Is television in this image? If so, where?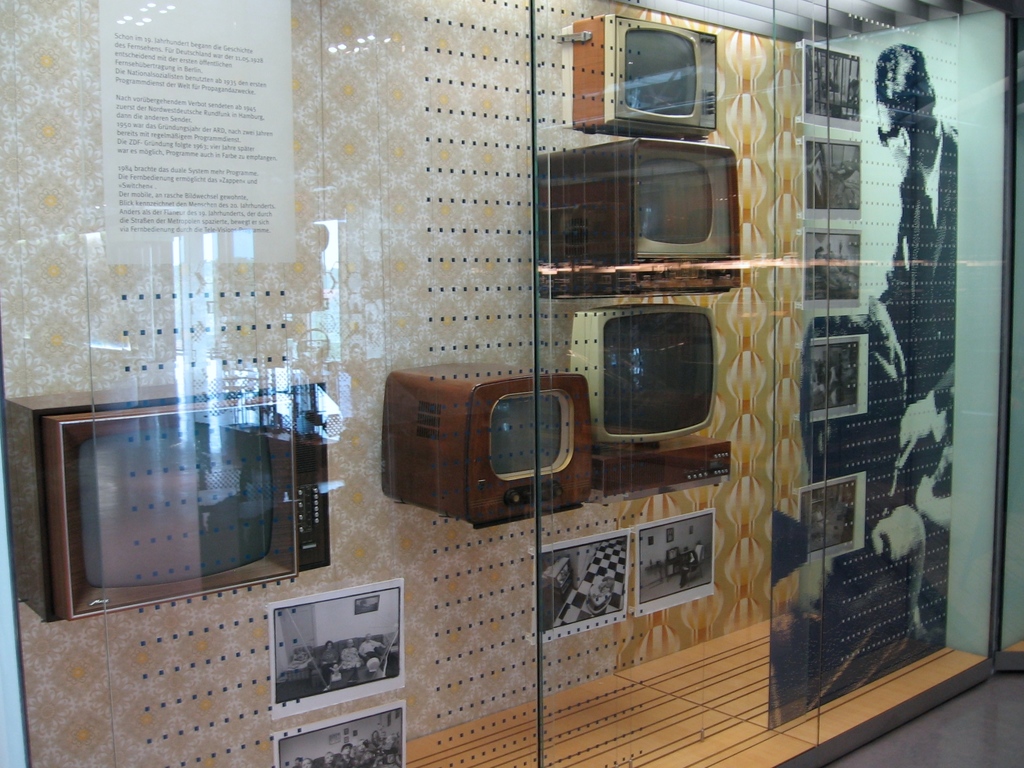
Yes, at {"x1": 557, "y1": 8, "x2": 717, "y2": 138}.
